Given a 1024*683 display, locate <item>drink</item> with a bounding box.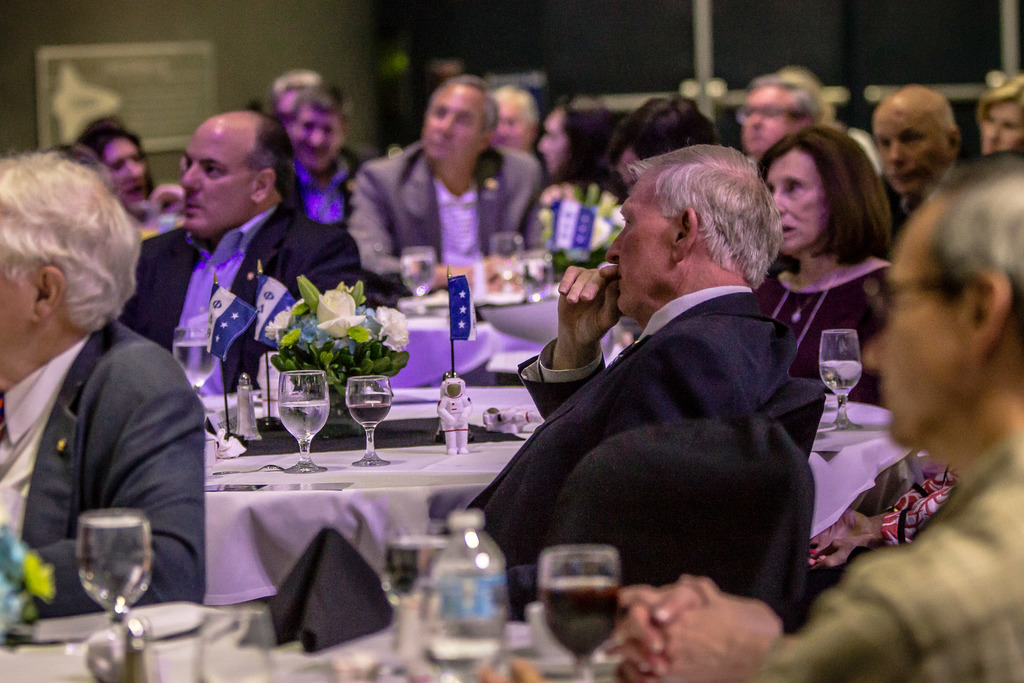
Located: BBox(438, 532, 509, 638).
